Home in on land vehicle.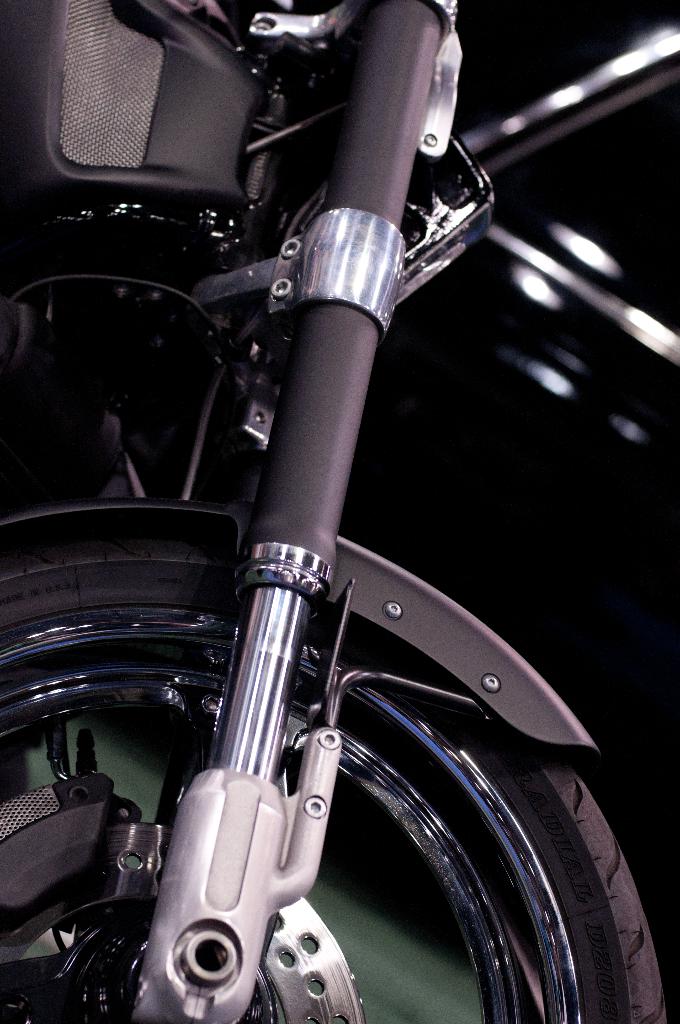
Homed in at left=0, top=0, right=679, bottom=1016.
